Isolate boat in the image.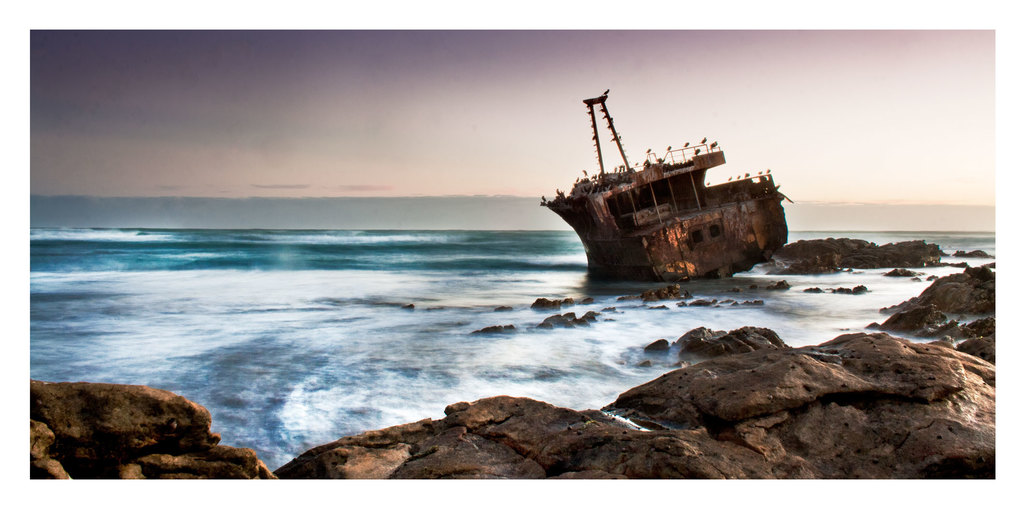
Isolated region: <bbox>527, 92, 804, 271</bbox>.
